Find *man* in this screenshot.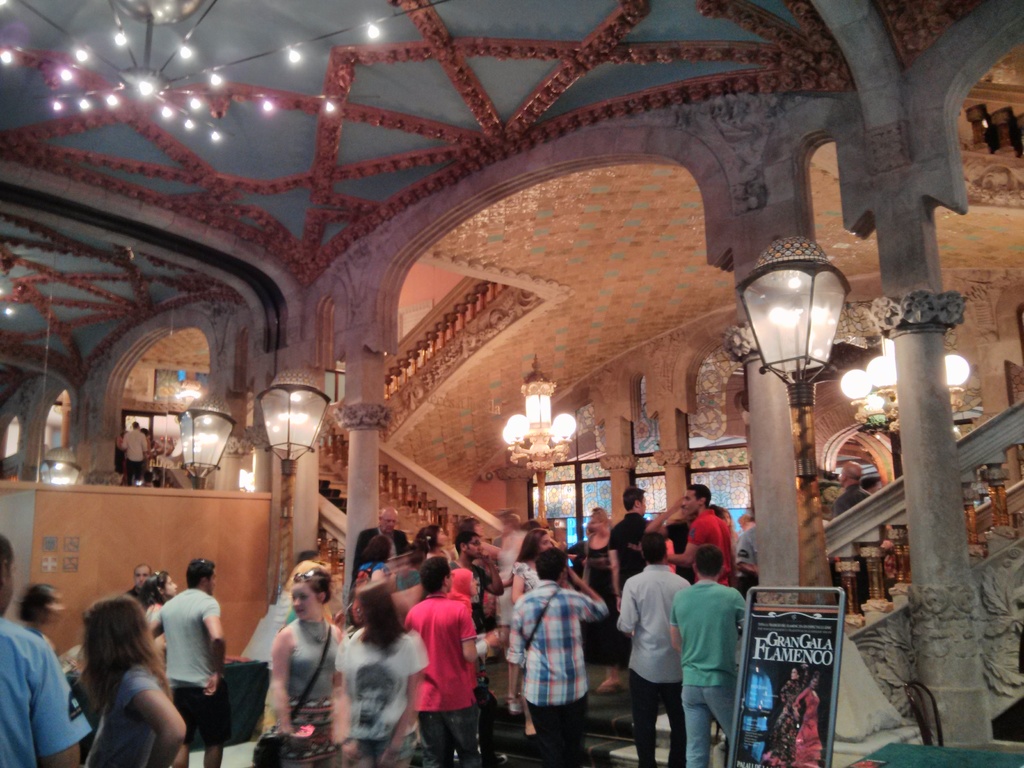
The bounding box for *man* is BBox(403, 559, 479, 767).
